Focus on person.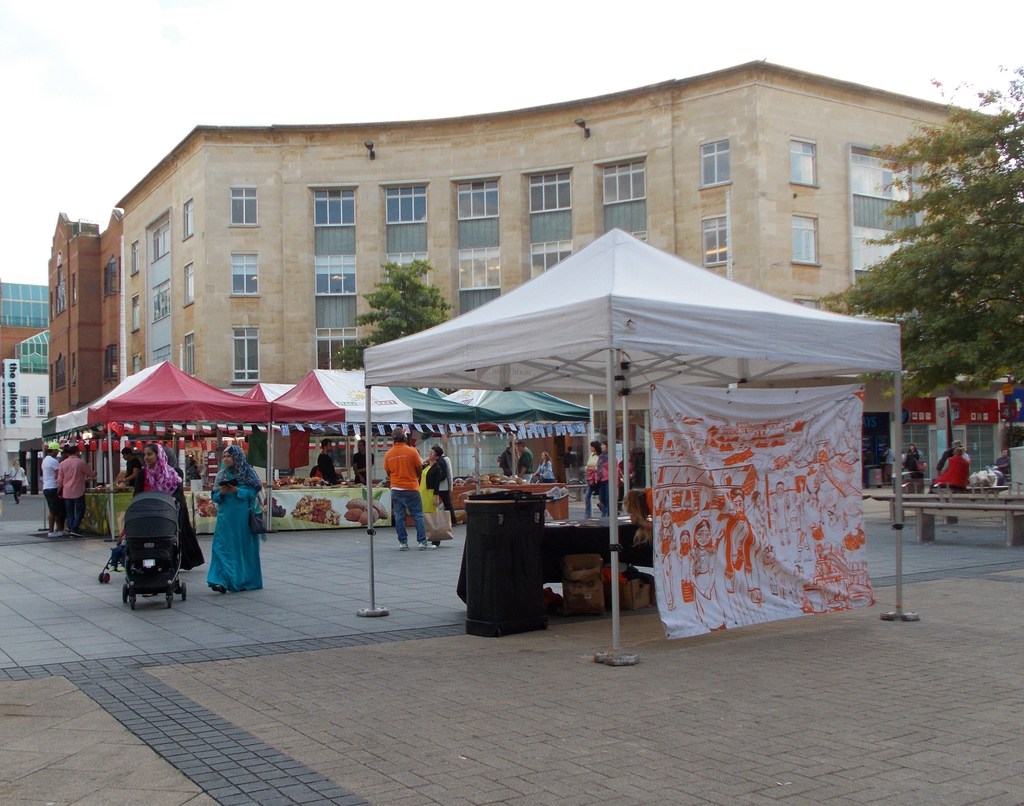
Focused at l=931, t=437, r=969, b=471.
